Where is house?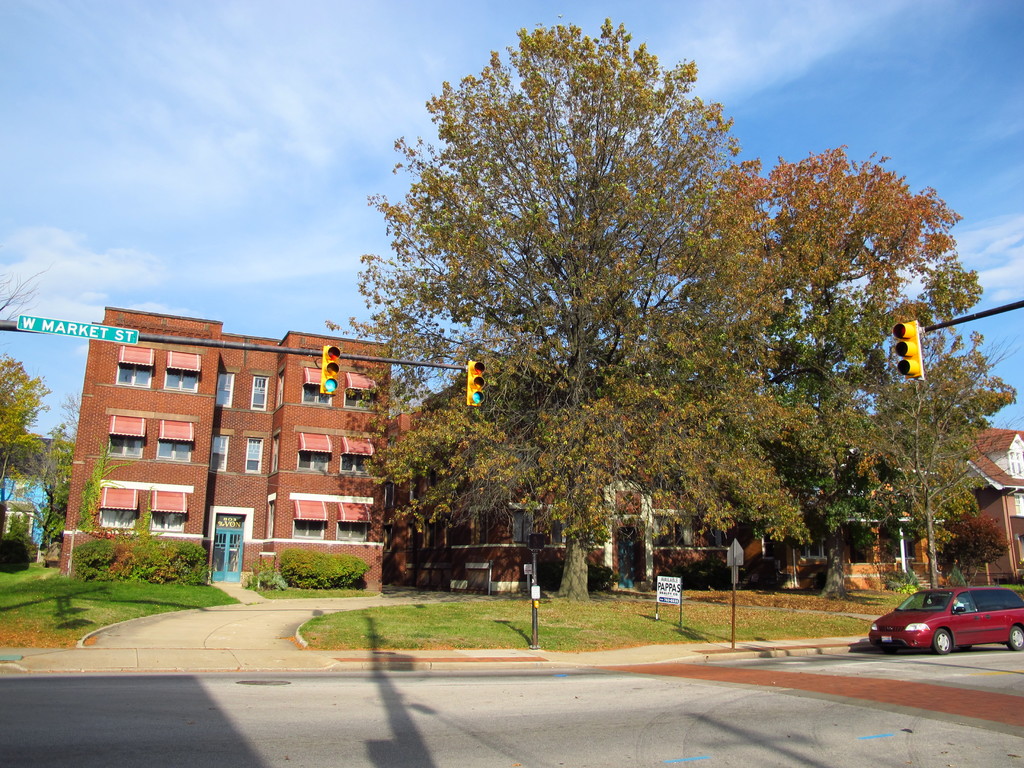
{"left": 42, "top": 303, "right": 426, "bottom": 572}.
